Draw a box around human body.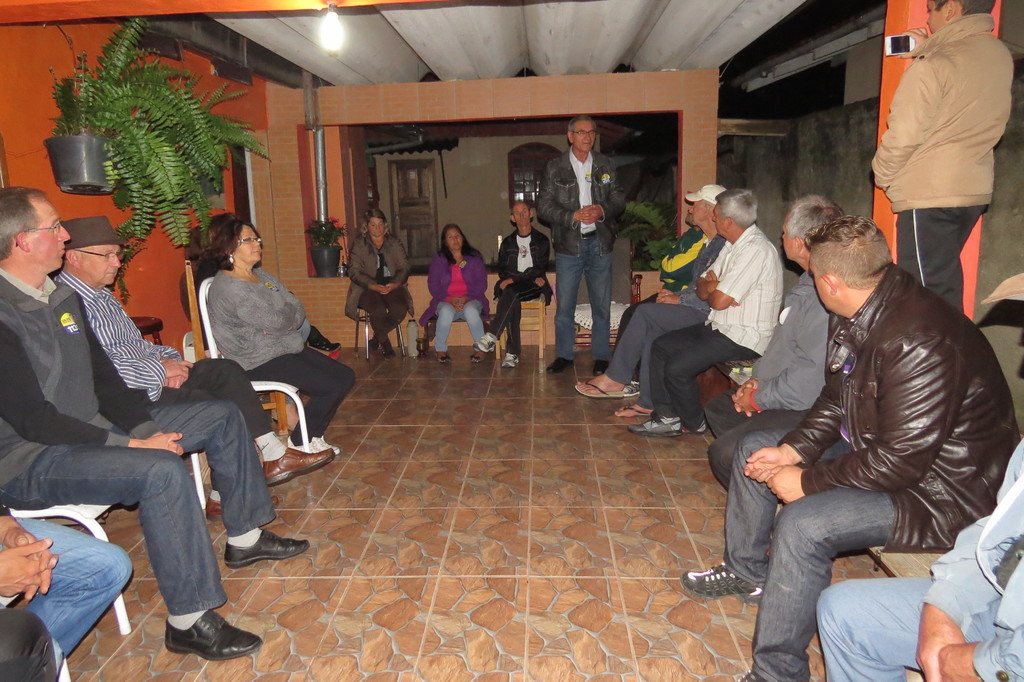
(424,252,493,361).
